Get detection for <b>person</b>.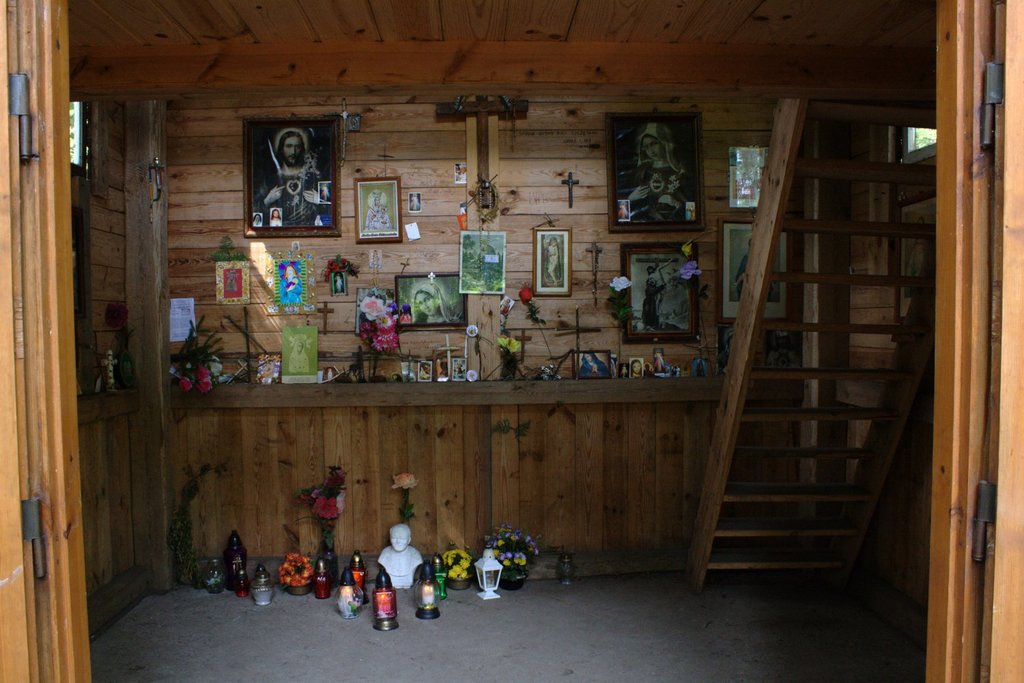
Detection: (268,208,279,225).
